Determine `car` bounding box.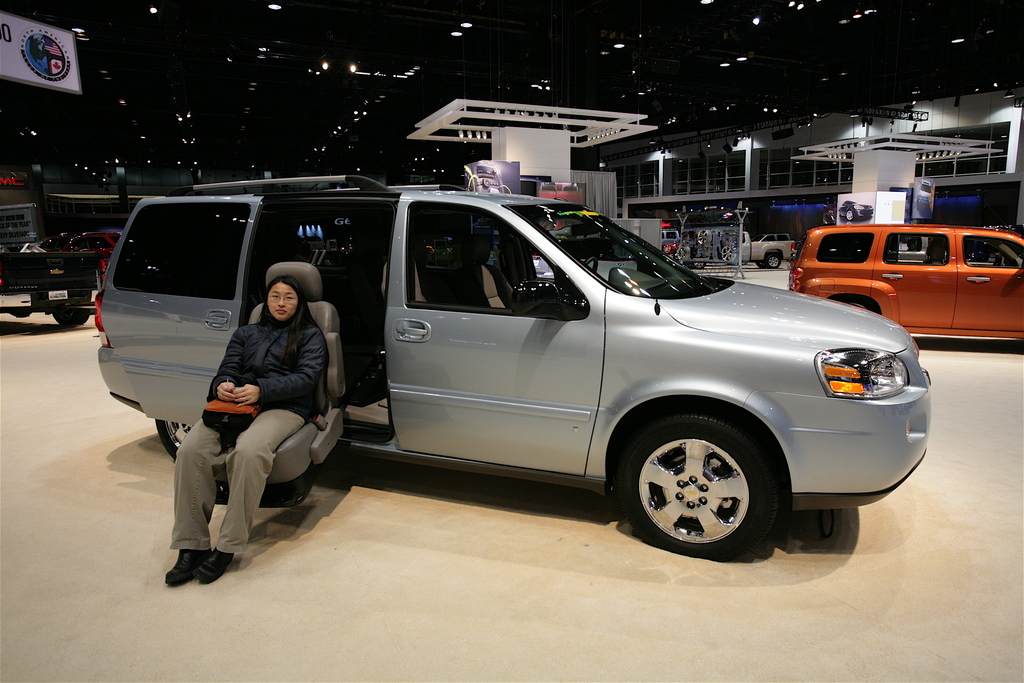
Determined: [x1=663, y1=228, x2=680, y2=242].
